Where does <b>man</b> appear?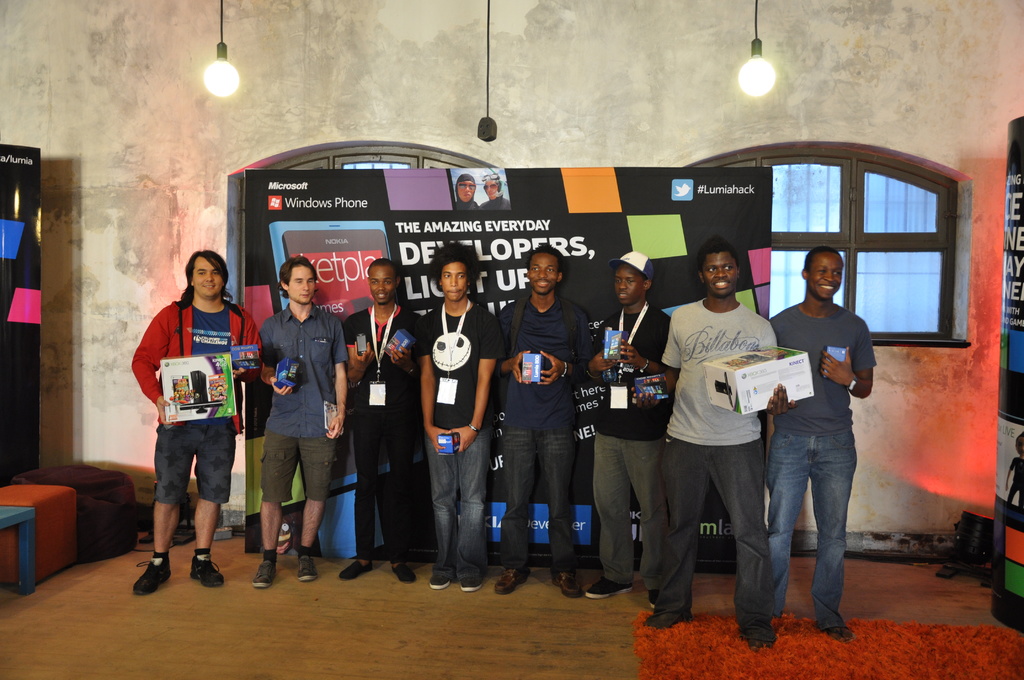
Appears at (419, 245, 502, 596).
